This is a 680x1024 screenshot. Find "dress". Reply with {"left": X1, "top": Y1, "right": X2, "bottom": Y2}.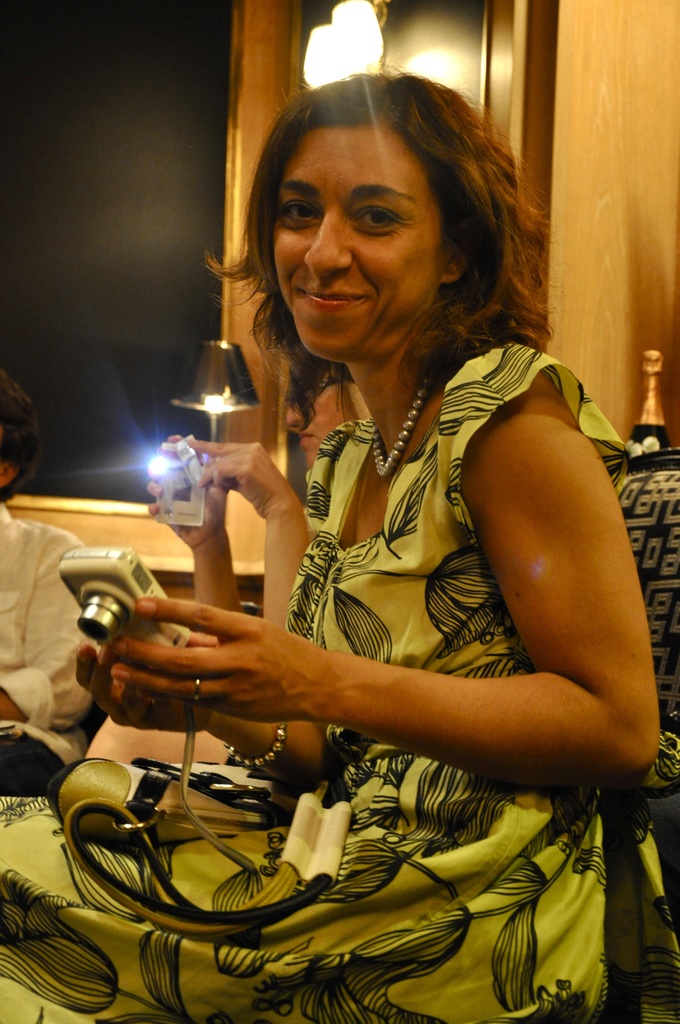
{"left": 0, "top": 340, "right": 679, "bottom": 1023}.
